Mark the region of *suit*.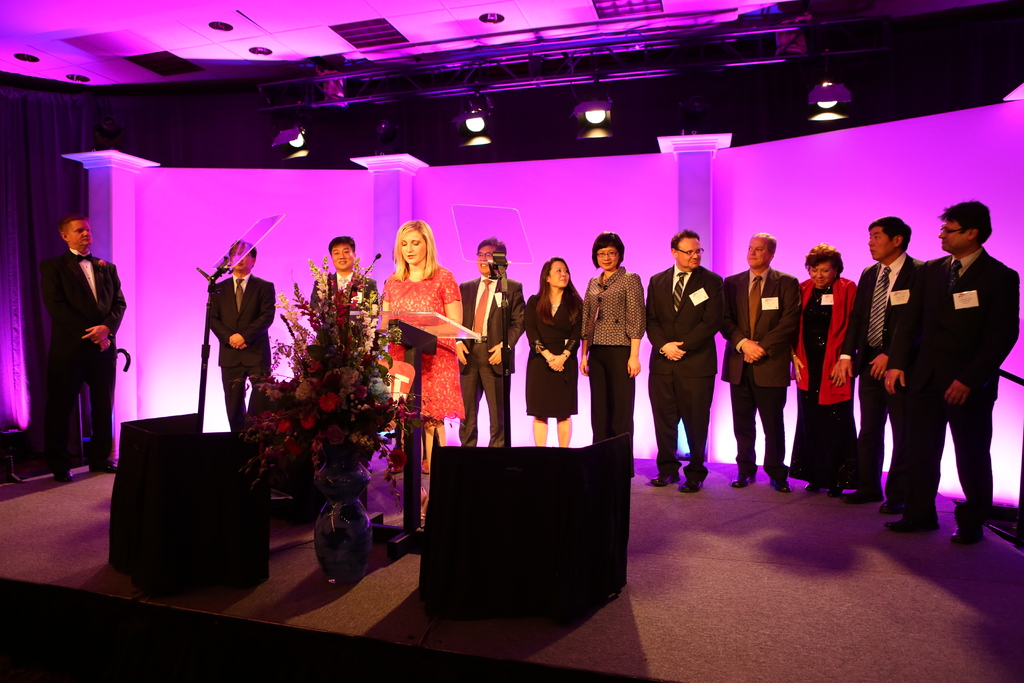
Region: x1=877 y1=217 x2=1005 y2=534.
